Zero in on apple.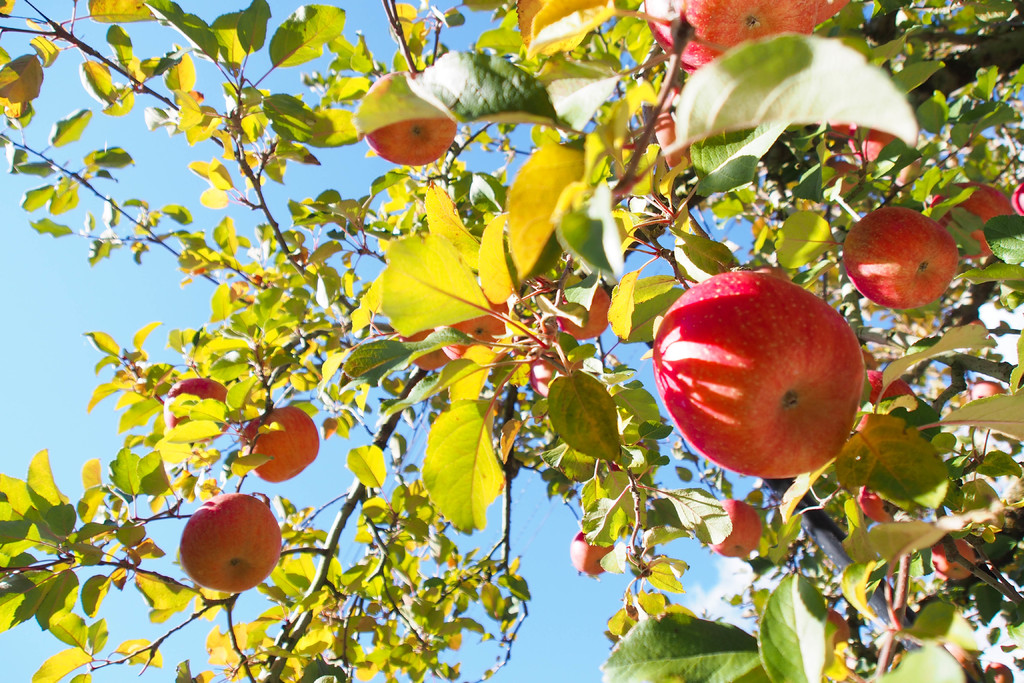
Zeroed in: (left=553, top=282, right=608, bottom=342).
